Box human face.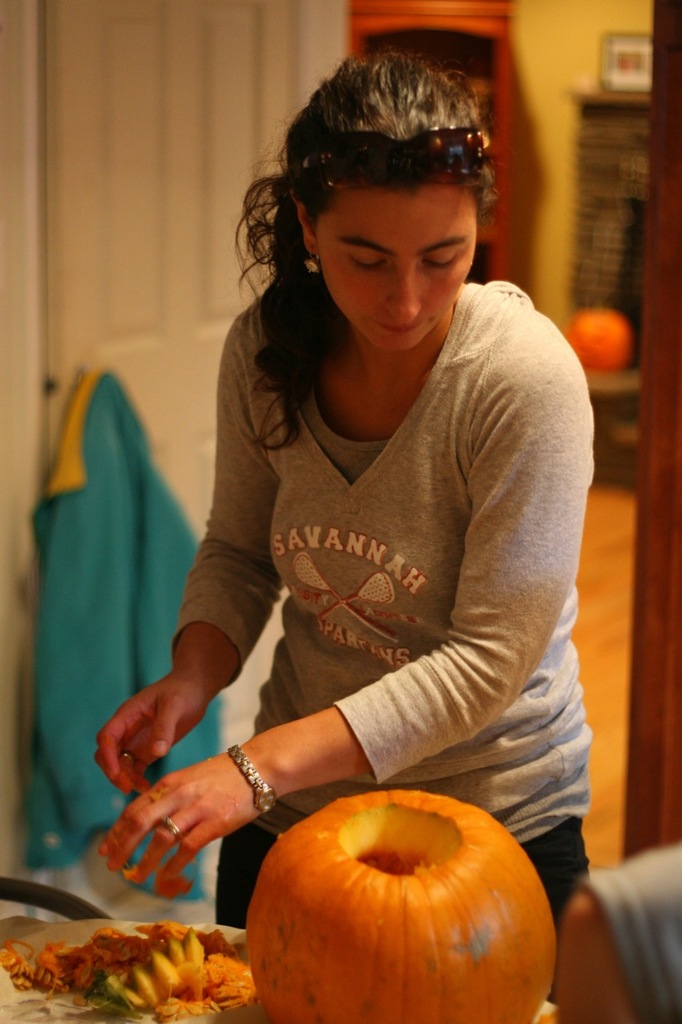
(313,183,478,354).
